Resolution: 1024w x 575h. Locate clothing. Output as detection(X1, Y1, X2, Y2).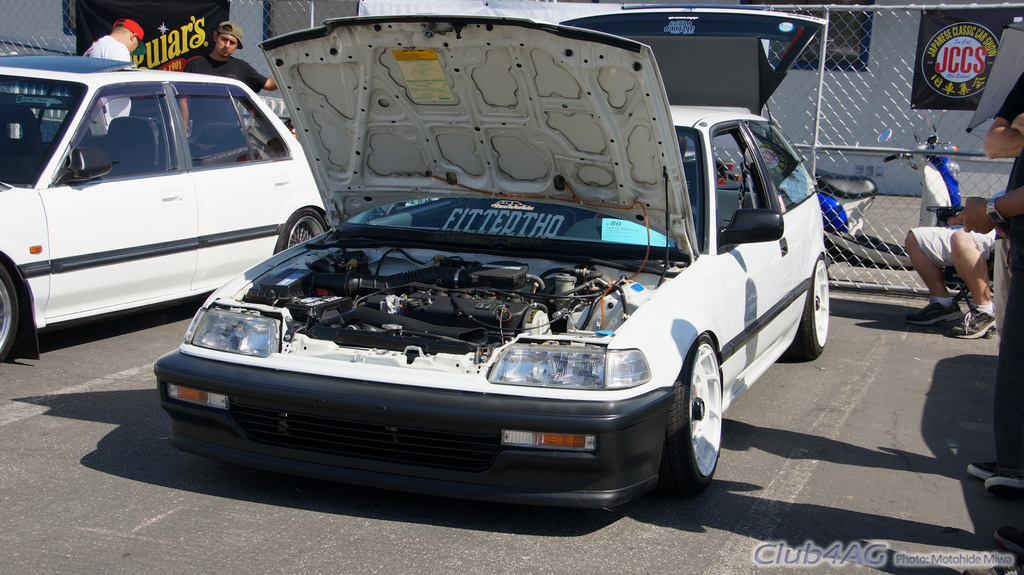
detection(76, 32, 135, 136).
